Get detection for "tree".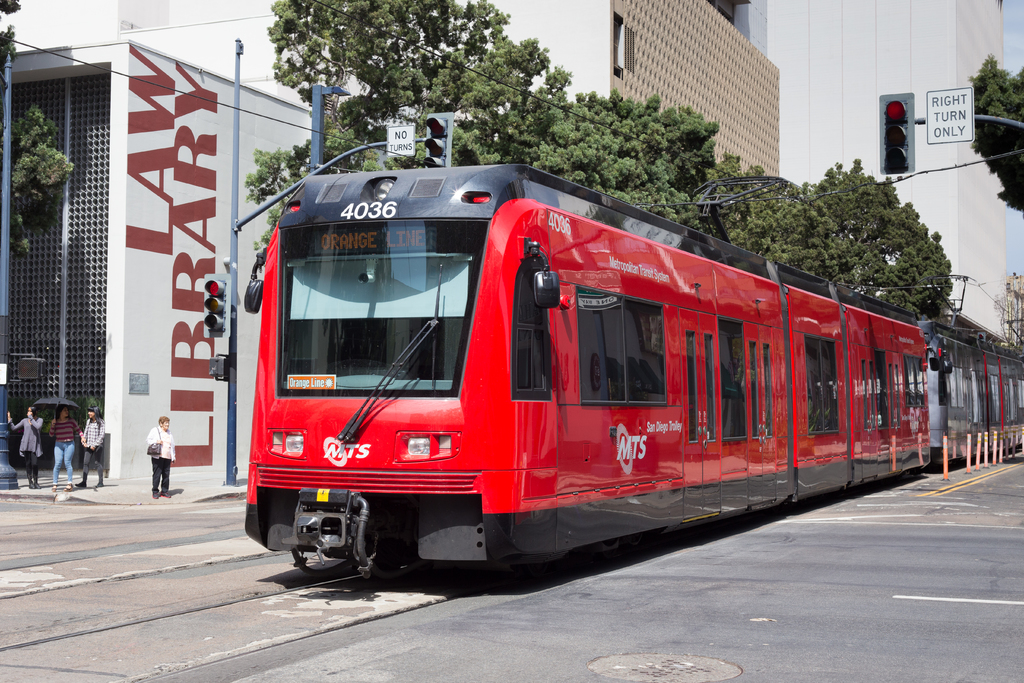
Detection: locate(6, 103, 75, 263).
